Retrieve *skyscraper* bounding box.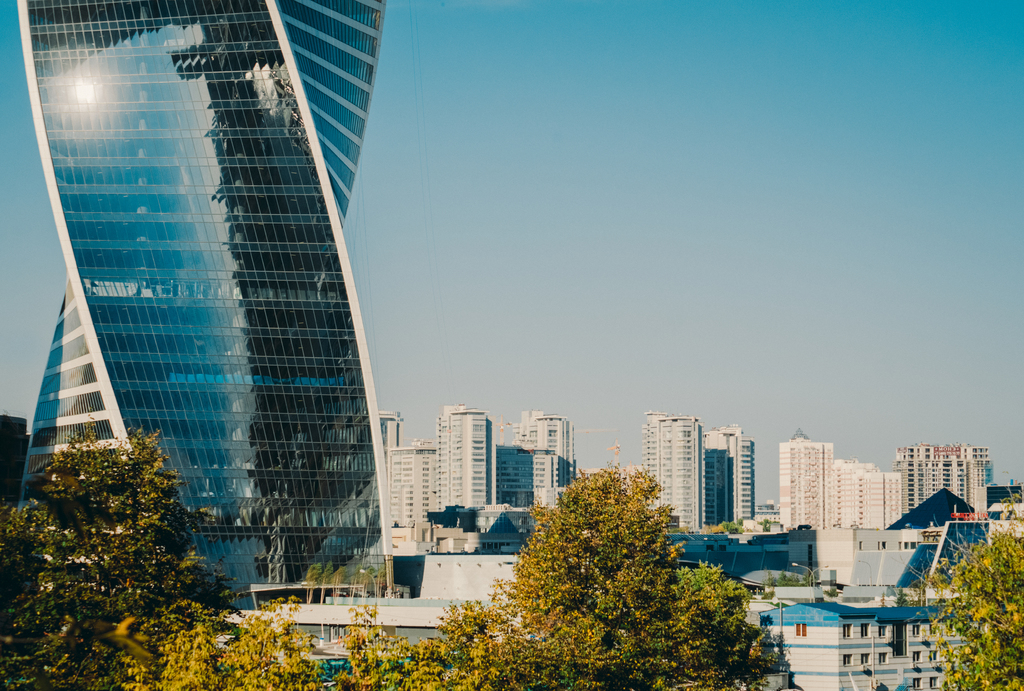
Bounding box: 387:438:437:523.
